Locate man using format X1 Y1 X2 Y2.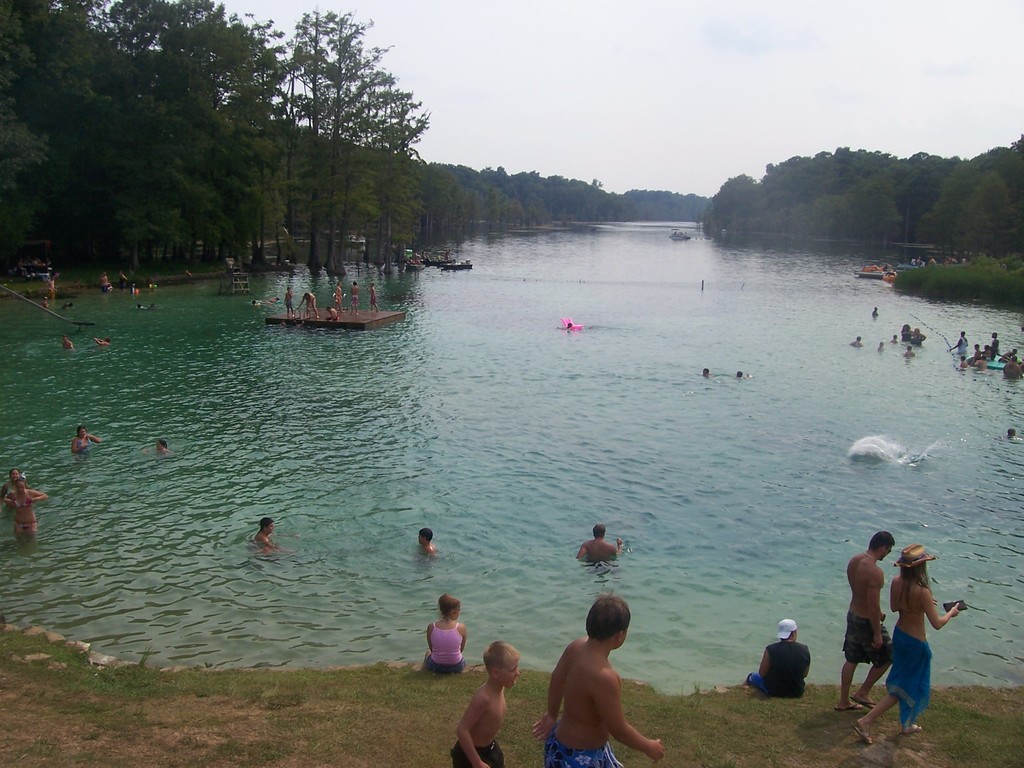
576 525 627 561.
